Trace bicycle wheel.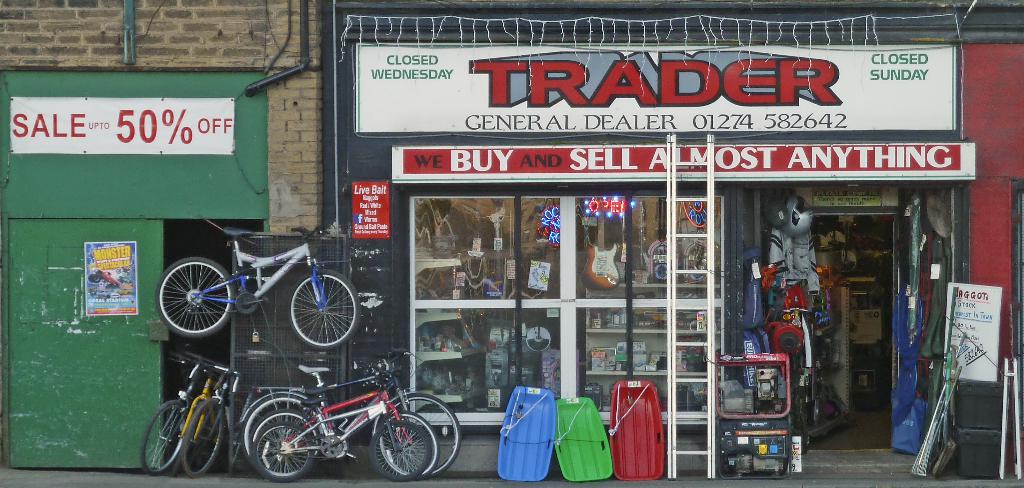
Traced to <region>178, 397, 221, 473</region>.
